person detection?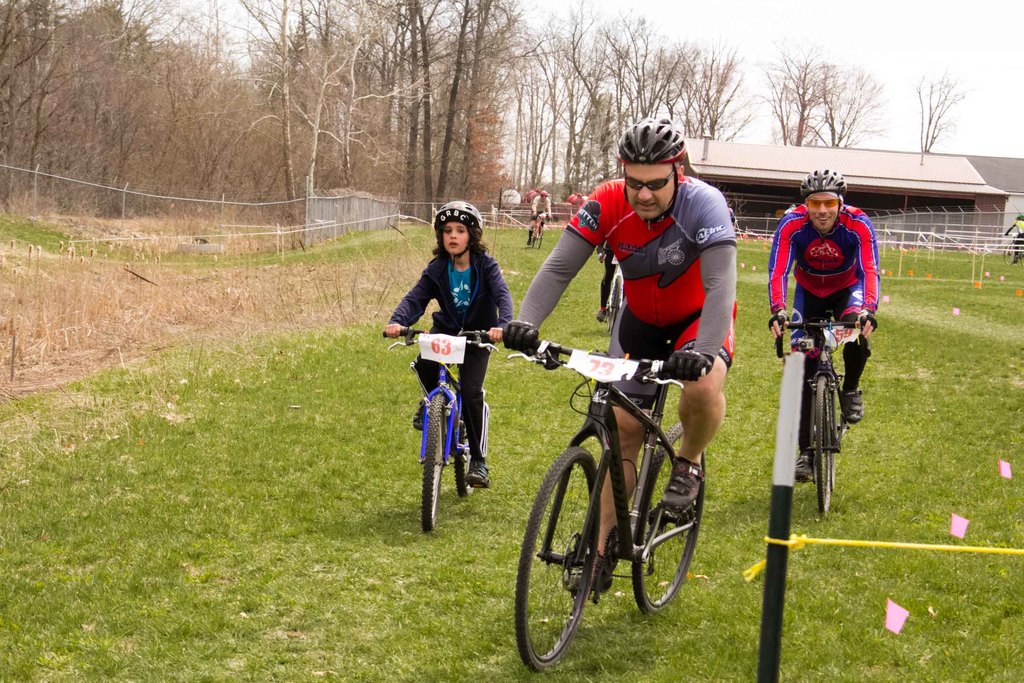
378/201/520/497
